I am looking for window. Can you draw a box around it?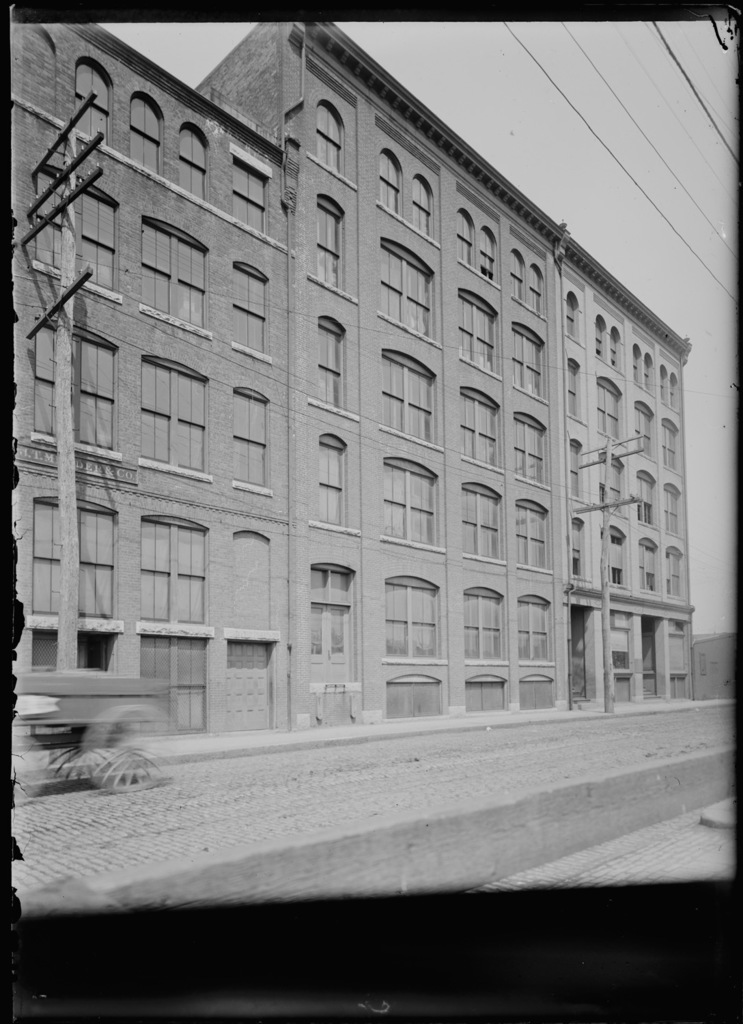
Sure, the bounding box is BBox(509, 406, 546, 489).
